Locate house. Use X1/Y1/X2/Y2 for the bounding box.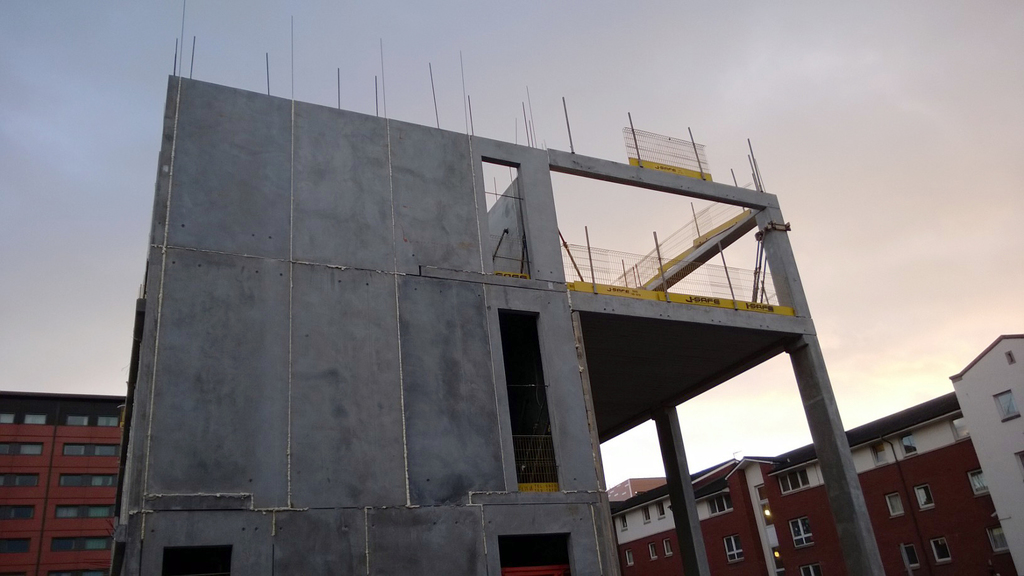
776/321/1023/575.
